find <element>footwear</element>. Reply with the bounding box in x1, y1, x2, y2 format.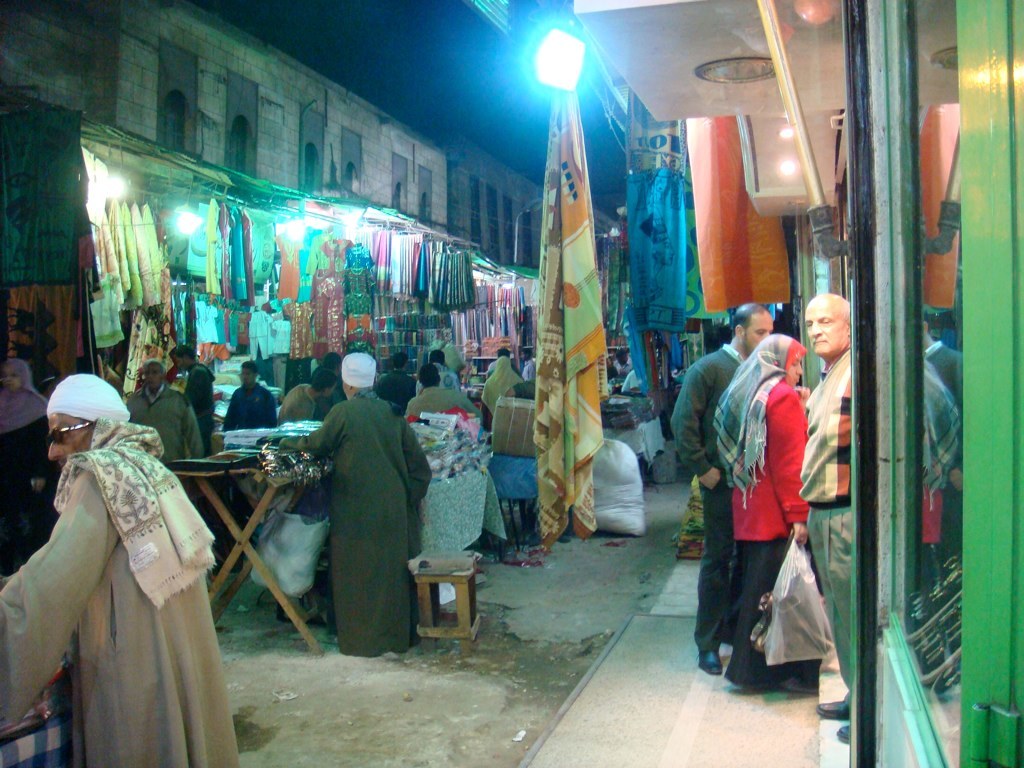
811, 695, 850, 718.
